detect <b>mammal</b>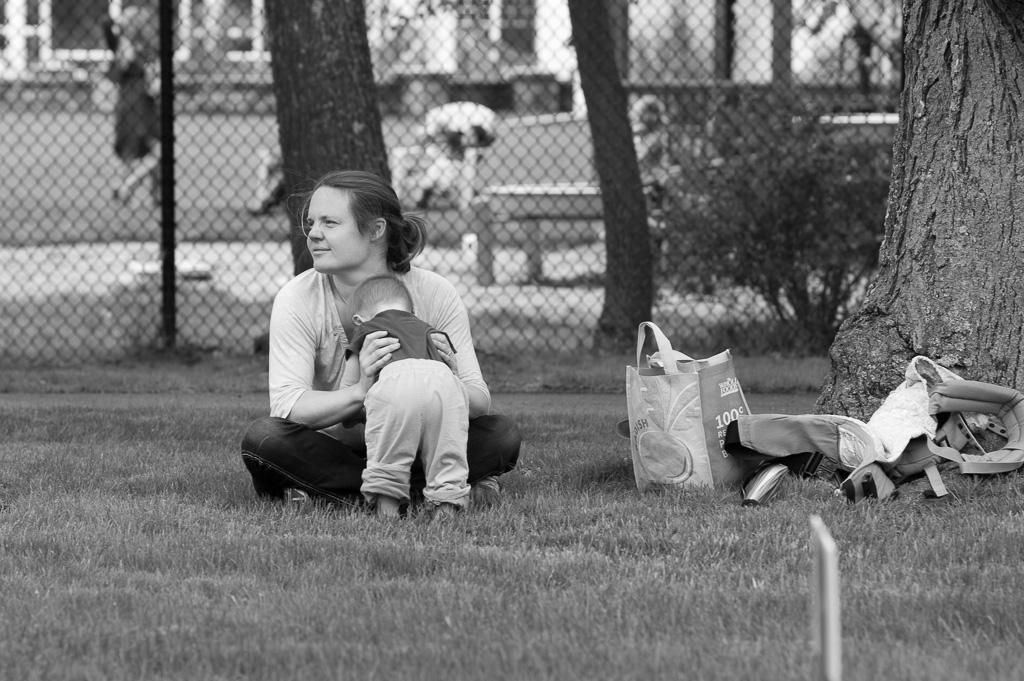
bbox=[106, 36, 166, 213]
